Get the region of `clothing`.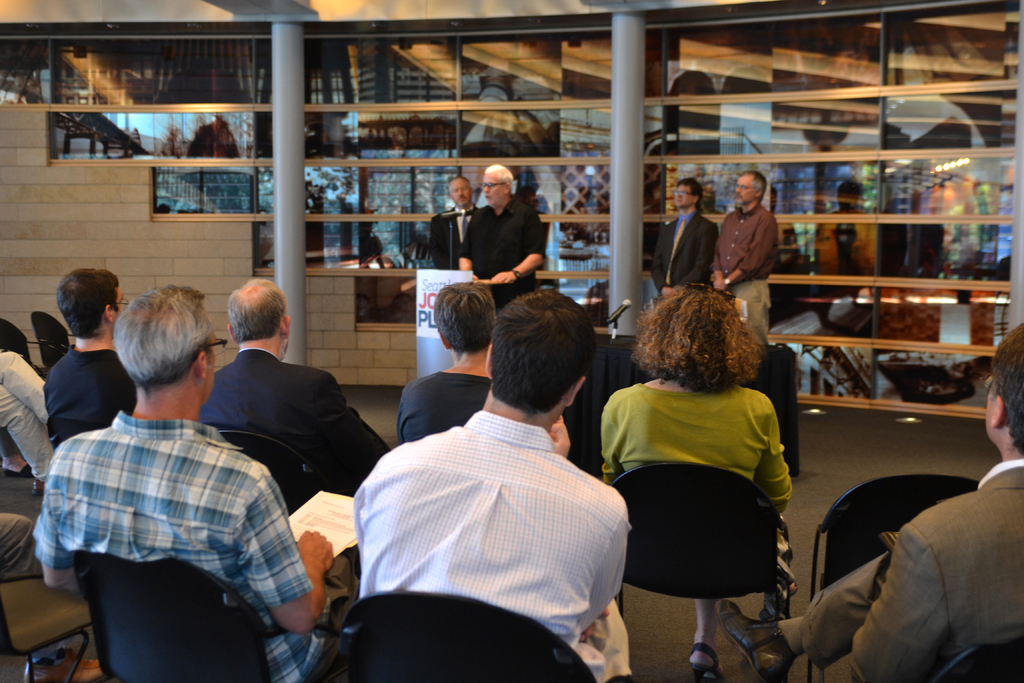
box=[196, 342, 395, 489].
